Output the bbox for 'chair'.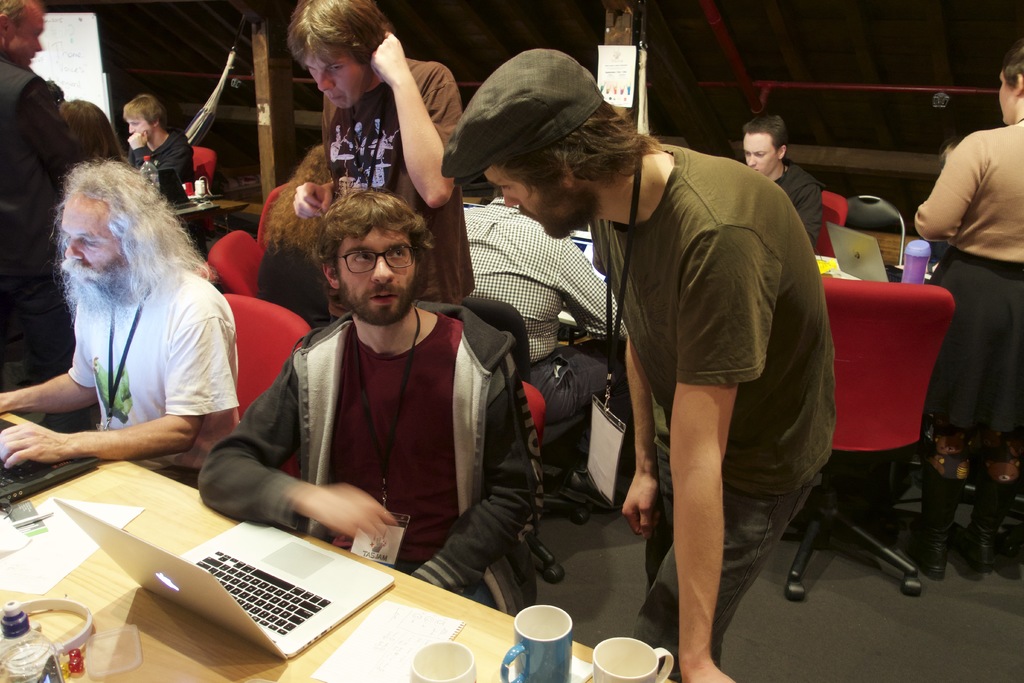
locate(203, 228, 268, 296).
